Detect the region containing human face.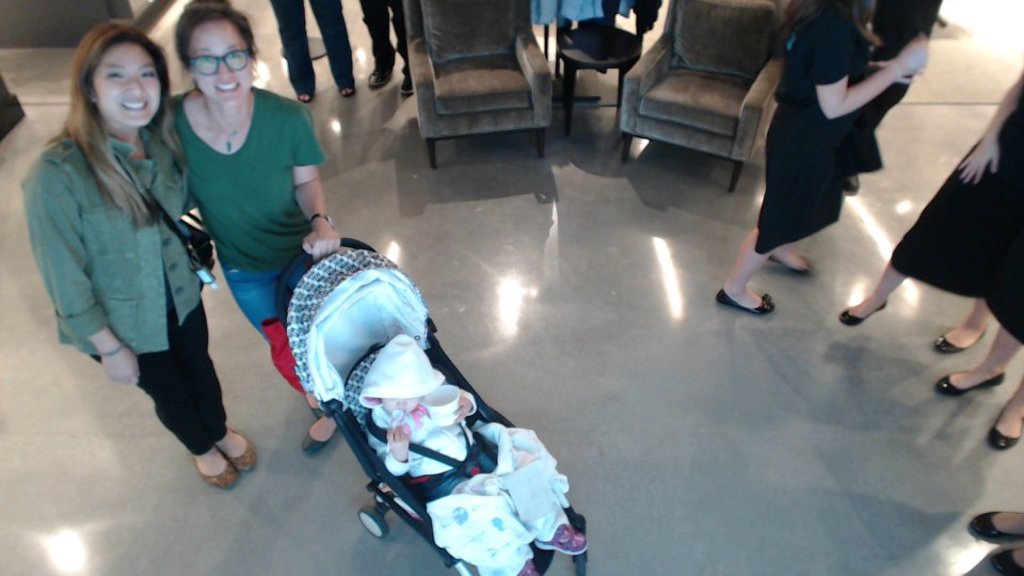
rect(93, 47, 163, 130).
